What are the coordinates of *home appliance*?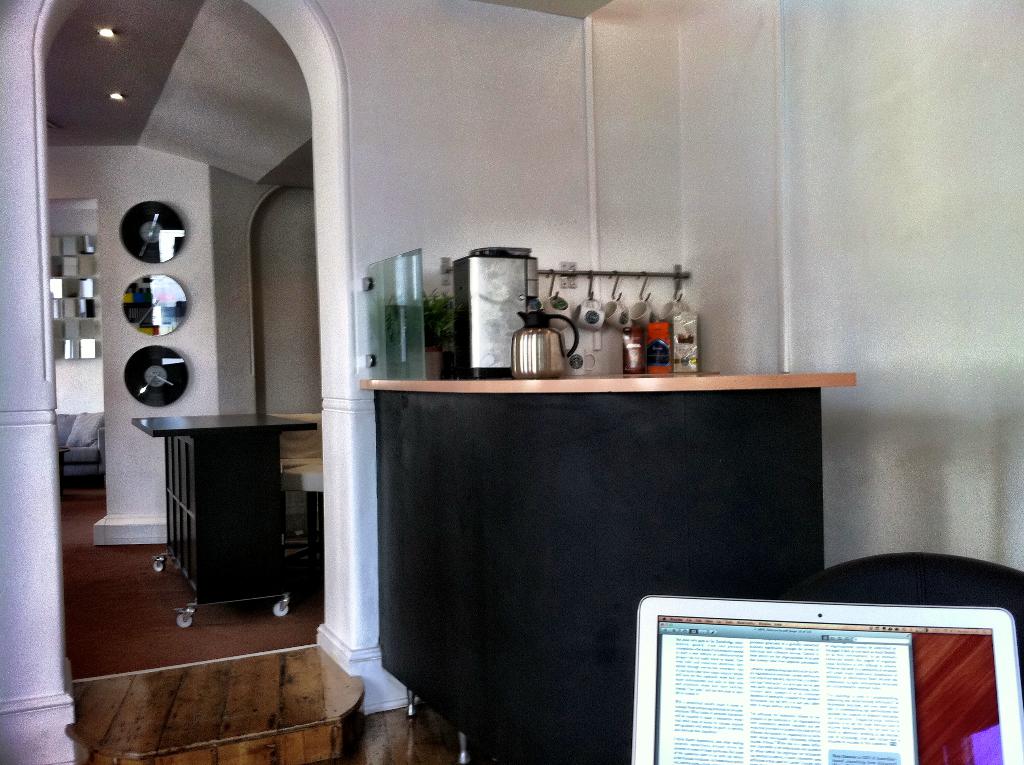
561:325:629:376.
